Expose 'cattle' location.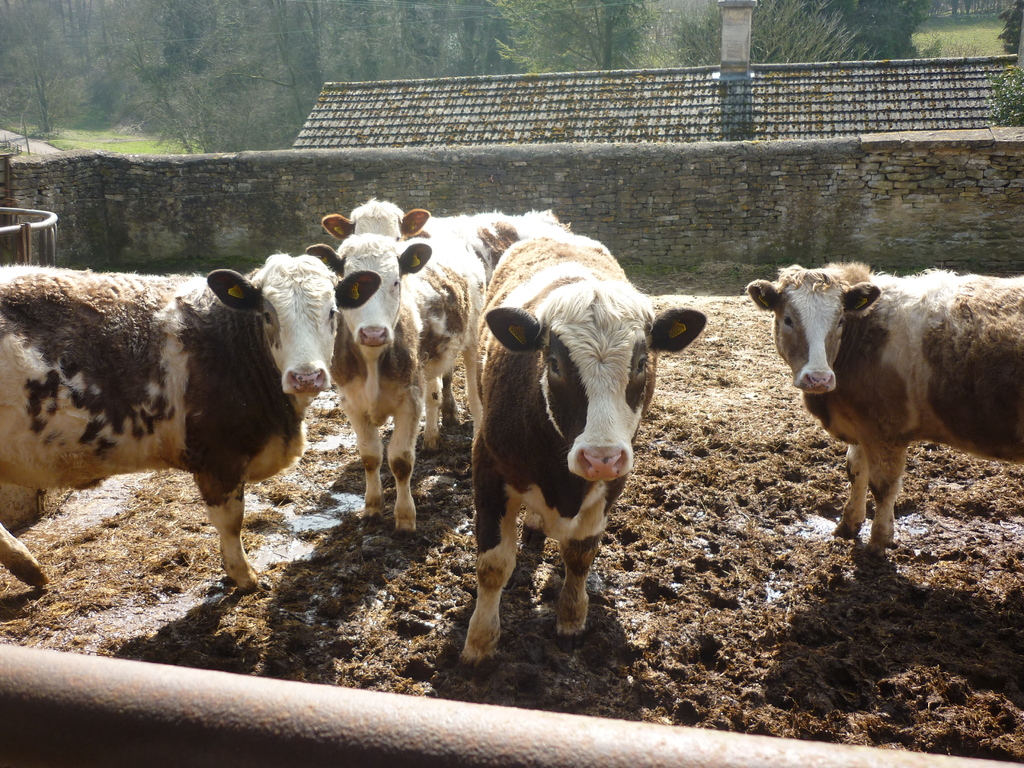
Exposed at (0,254,380,591).
